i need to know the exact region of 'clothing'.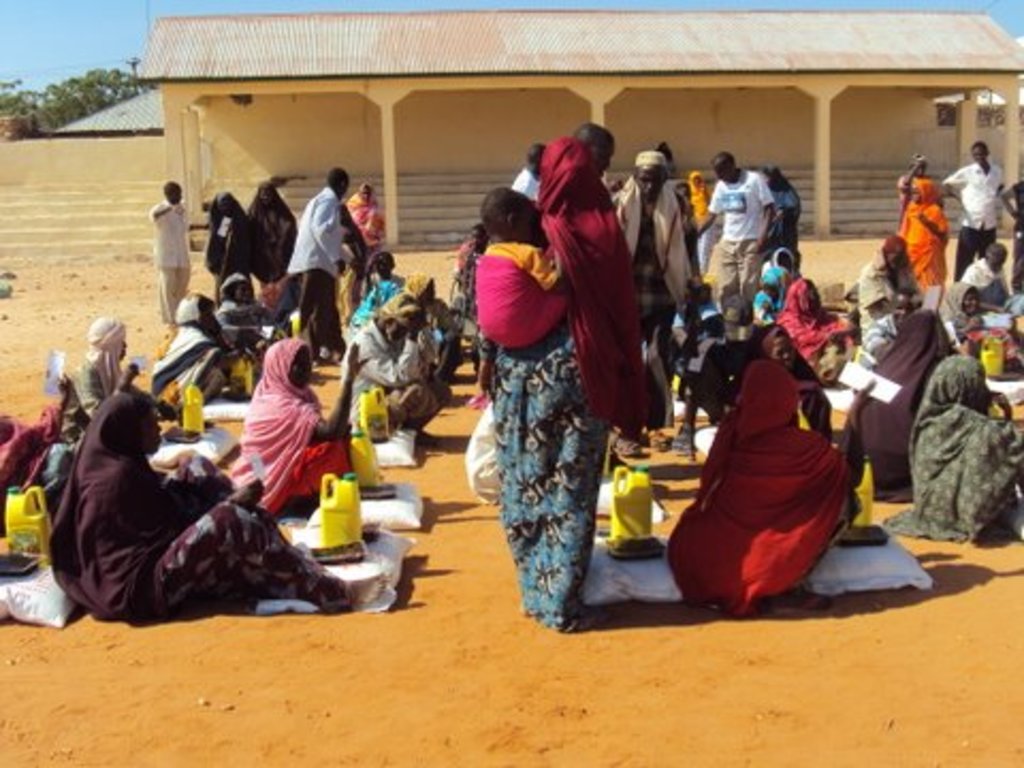
Region: (x1=431, y1=288, x2=474, y2=382).
